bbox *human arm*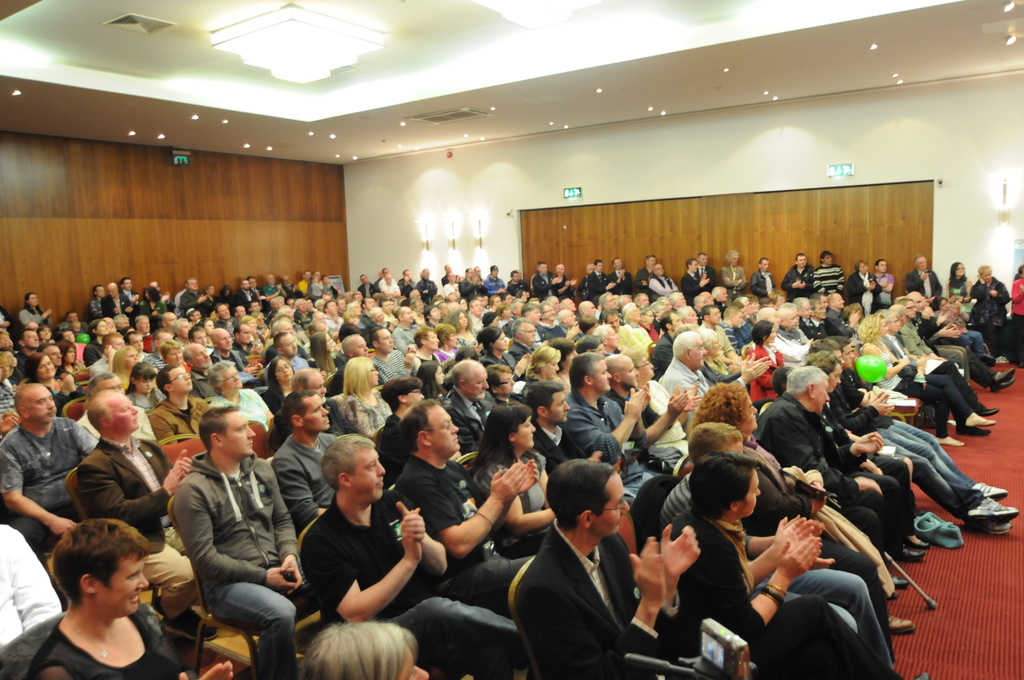
[left=170, top=441, right=189, bottom=476]
